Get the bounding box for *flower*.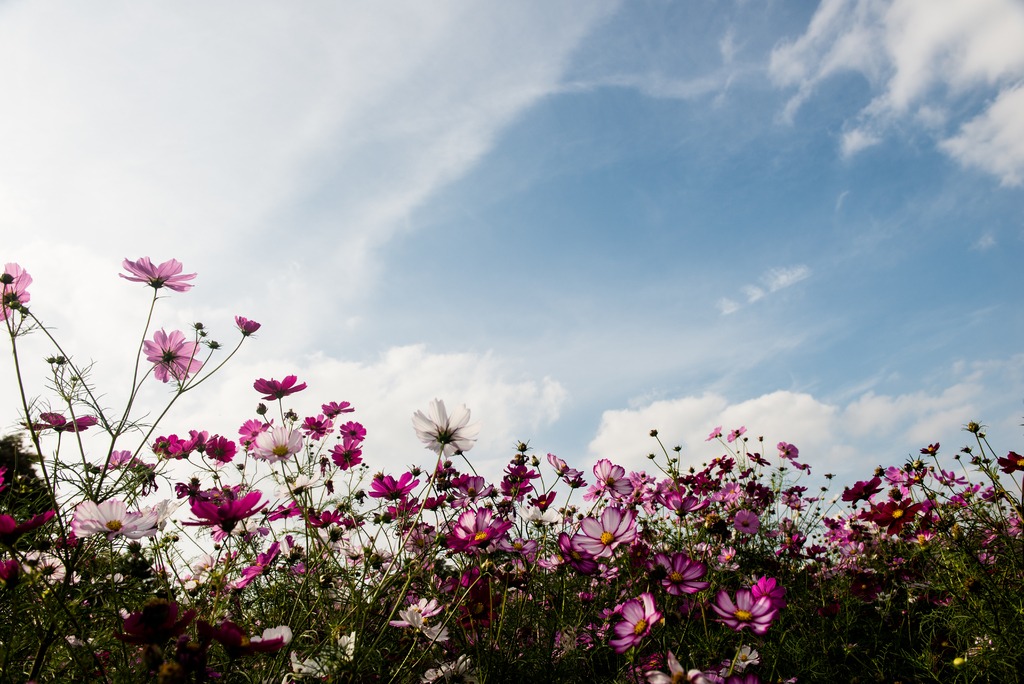
l=255, t=374, r=308, b=400.
